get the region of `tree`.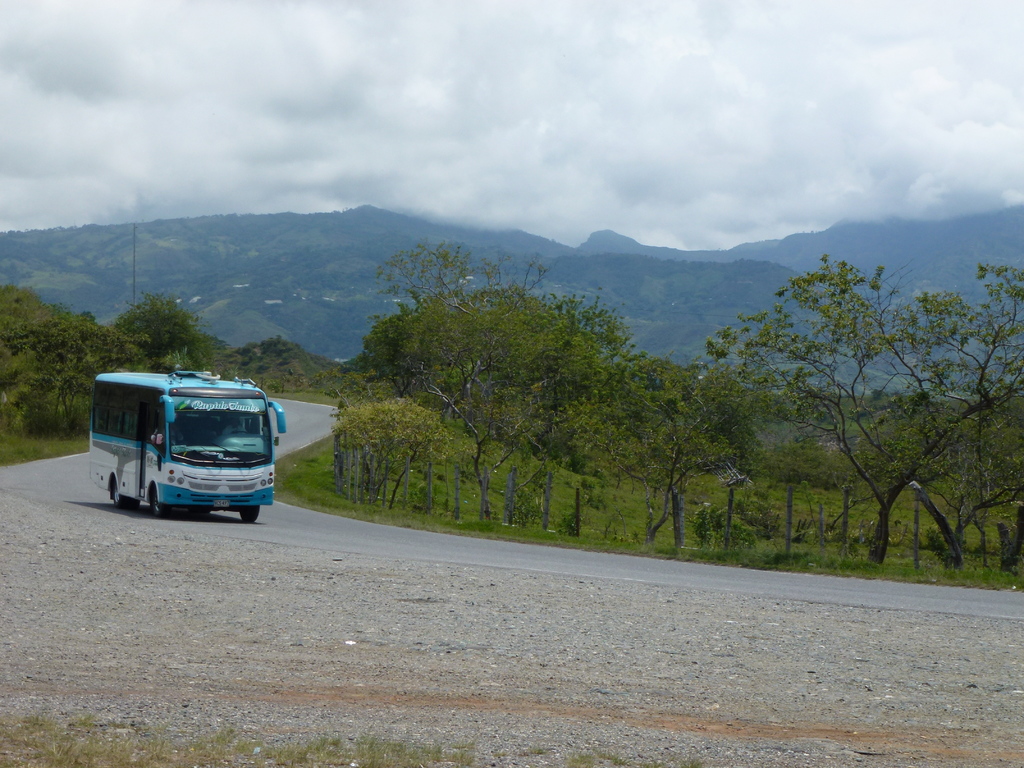
locate(712, 228, 1001, 573).
